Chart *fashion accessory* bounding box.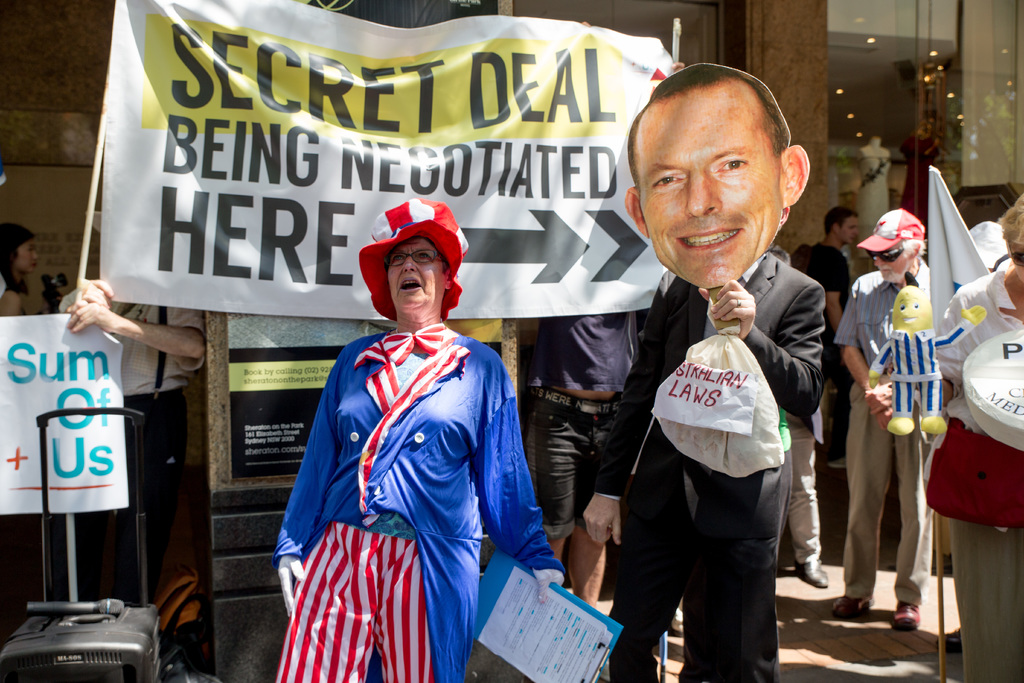
Charted: bbox(276, 554, 304, 616).
